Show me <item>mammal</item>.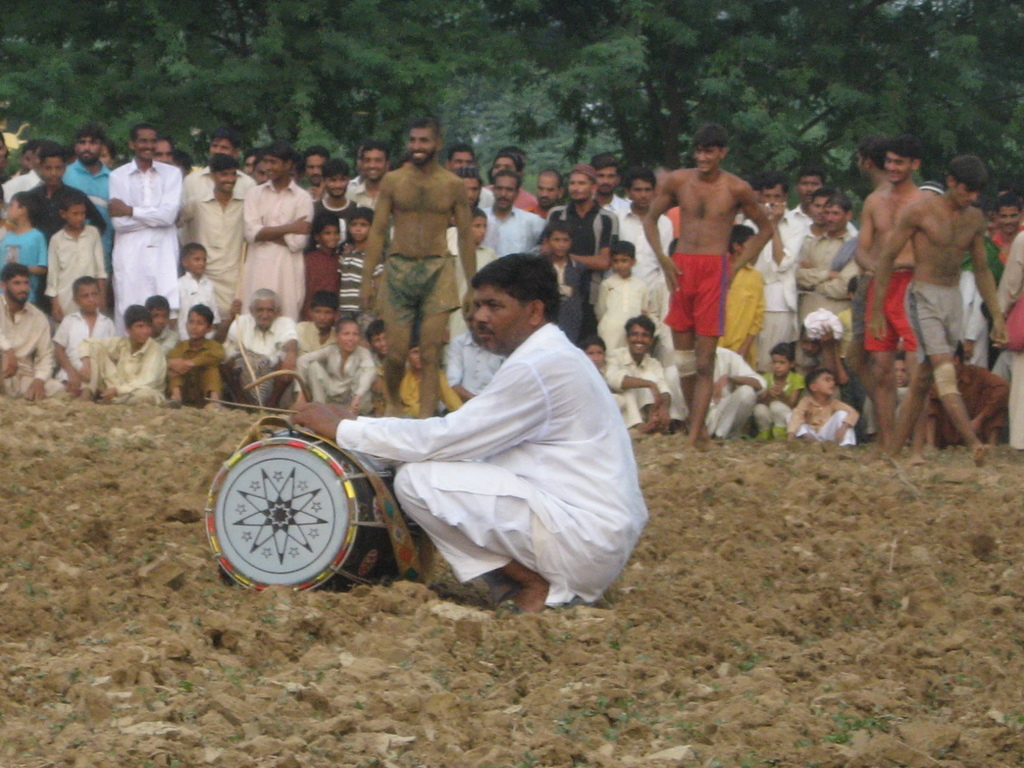
<item>mammal</item> is here: detection(527, 170, 566, 211).
